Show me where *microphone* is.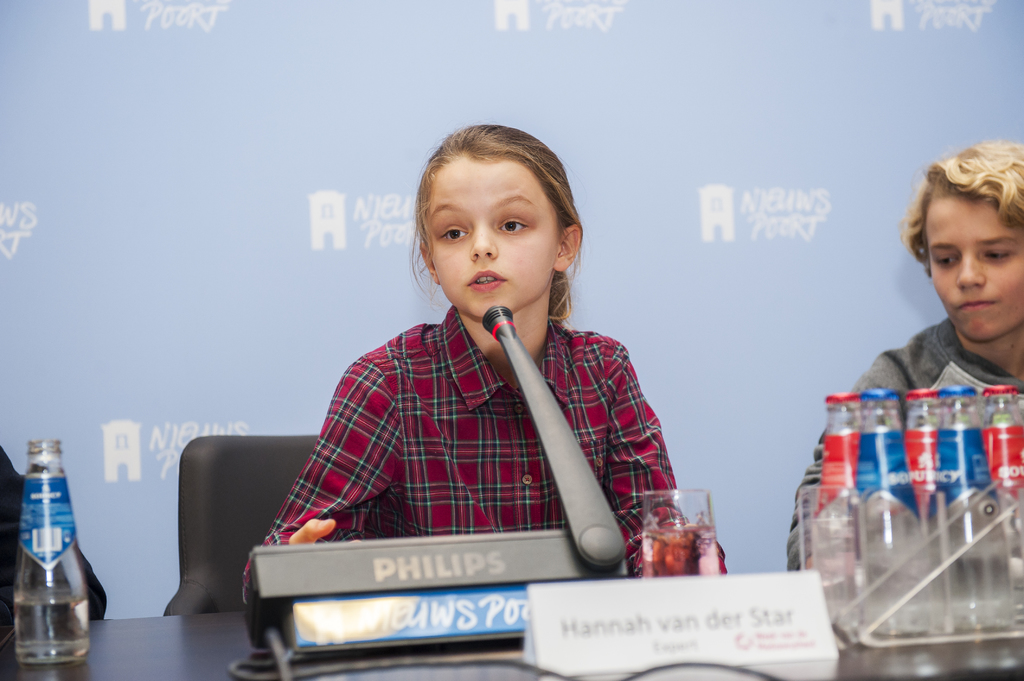
*microphone* is at [left=479, top=301, right=509, bottom=335].
